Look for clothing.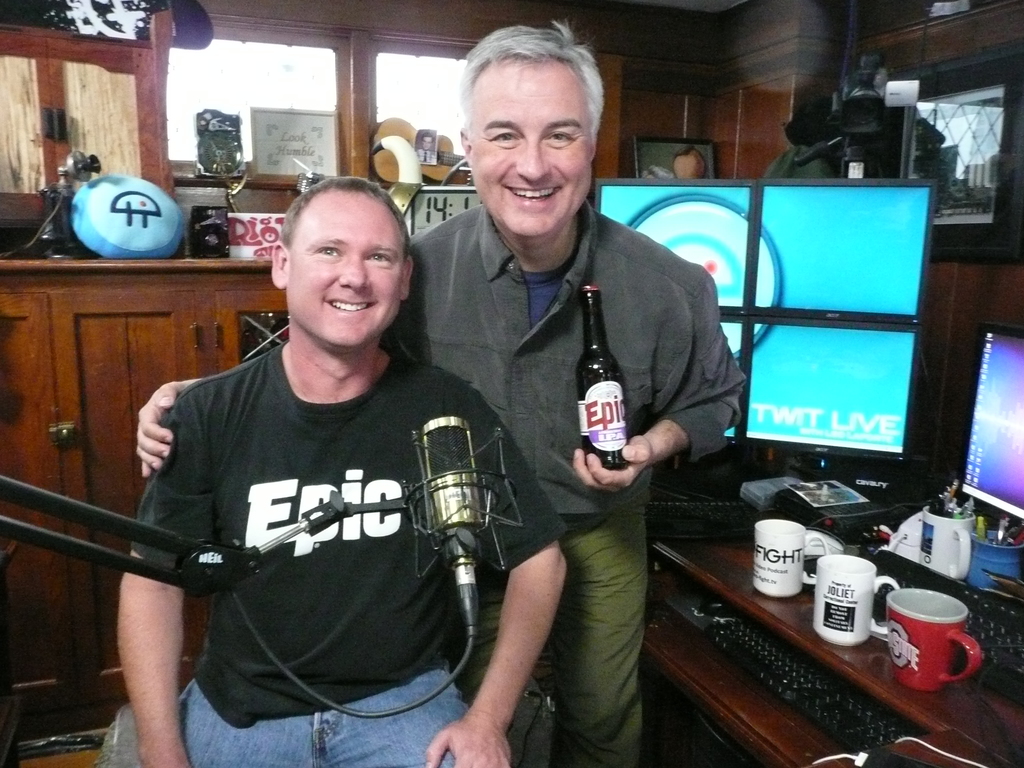
Found: l=120, t=356, r=570, b=767.
